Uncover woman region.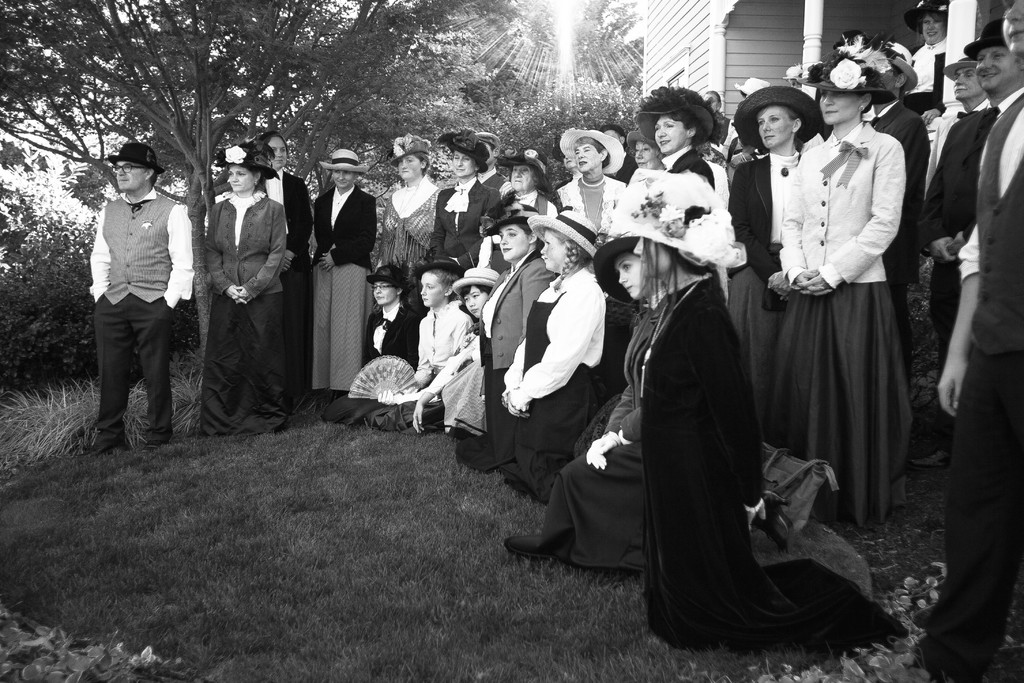
Uncovered: select_region(446, 259, 509, 408).
